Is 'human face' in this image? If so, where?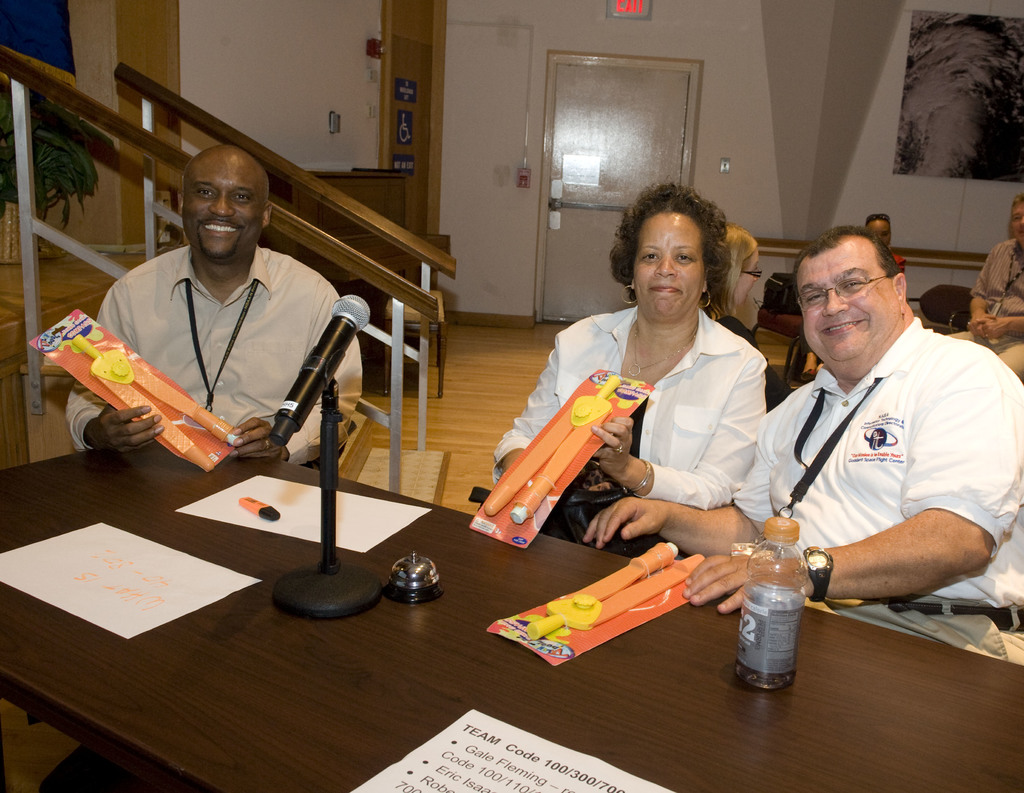
Yes, at bbox=(1013, 203, 1023, 248).
